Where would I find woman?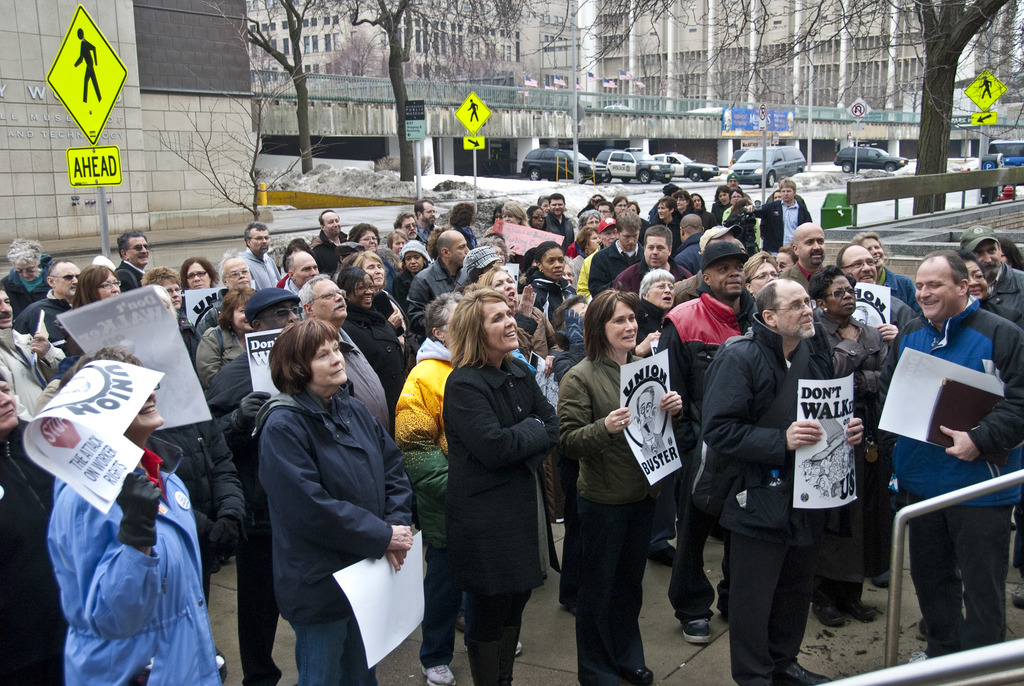
At x1=485, y1=204, x2=502, y2=233.
